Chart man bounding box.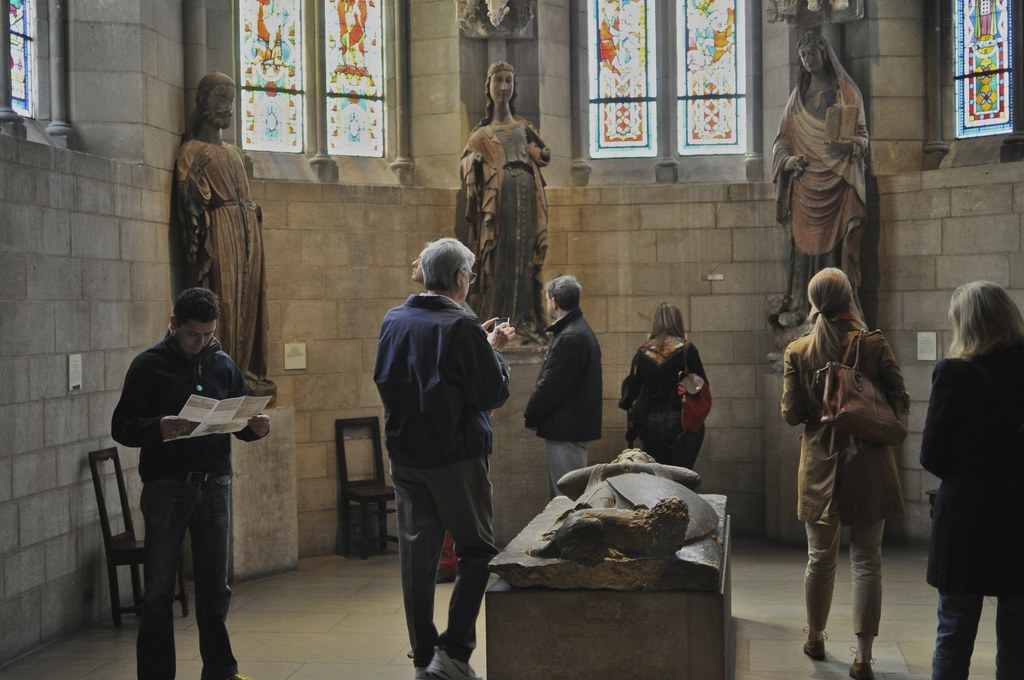
Charted: {"left": 111, "top": 288, "right": 271, "bottom": 679}.
